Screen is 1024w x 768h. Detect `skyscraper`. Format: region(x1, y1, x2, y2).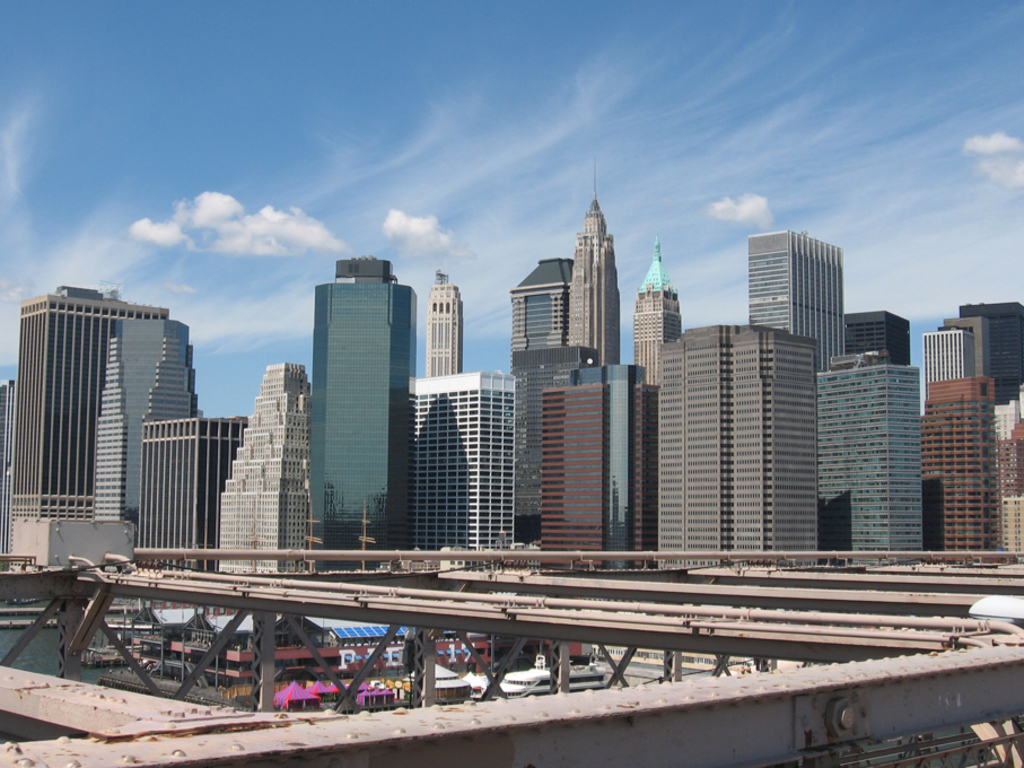
region(840, 308, 918, 366).
